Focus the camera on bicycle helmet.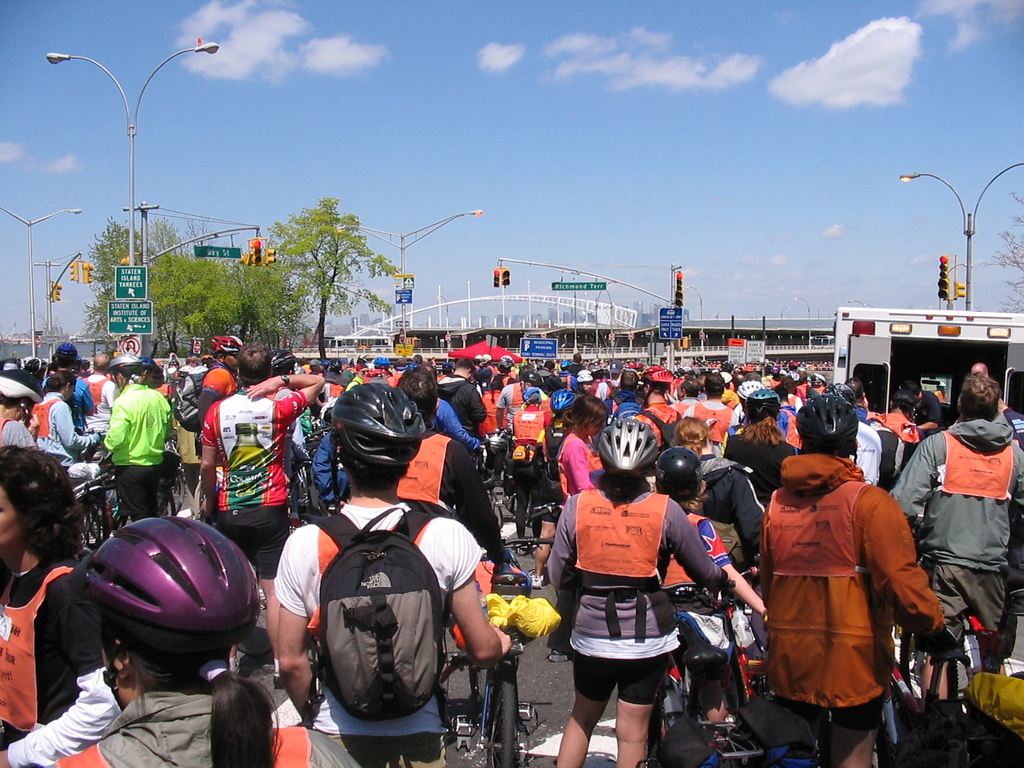
Focus region: (653,369,675,379).
